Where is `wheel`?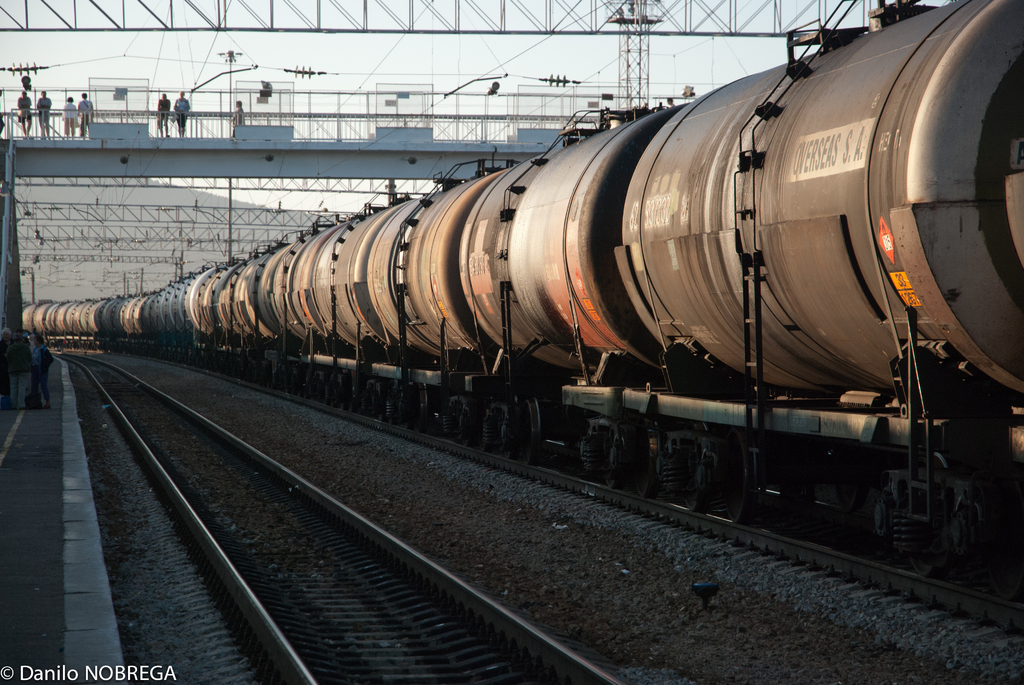
(675, 468, 701, 512).
